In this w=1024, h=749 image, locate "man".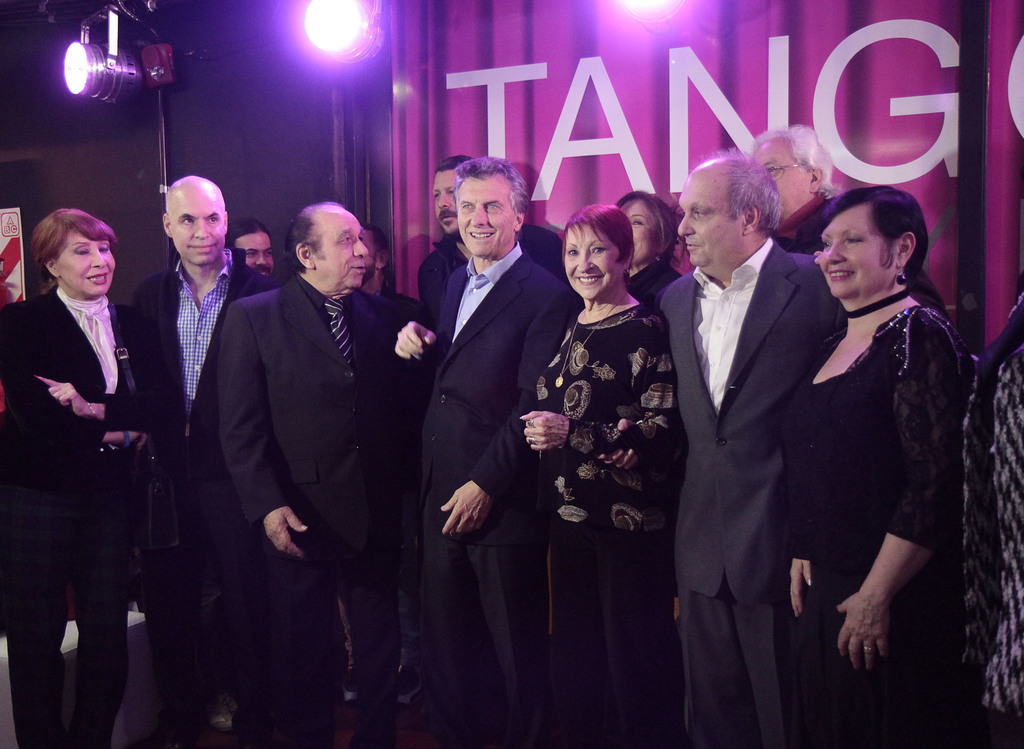
Bounding box: <bbox>656, 144, 849, 748</bbox>.
